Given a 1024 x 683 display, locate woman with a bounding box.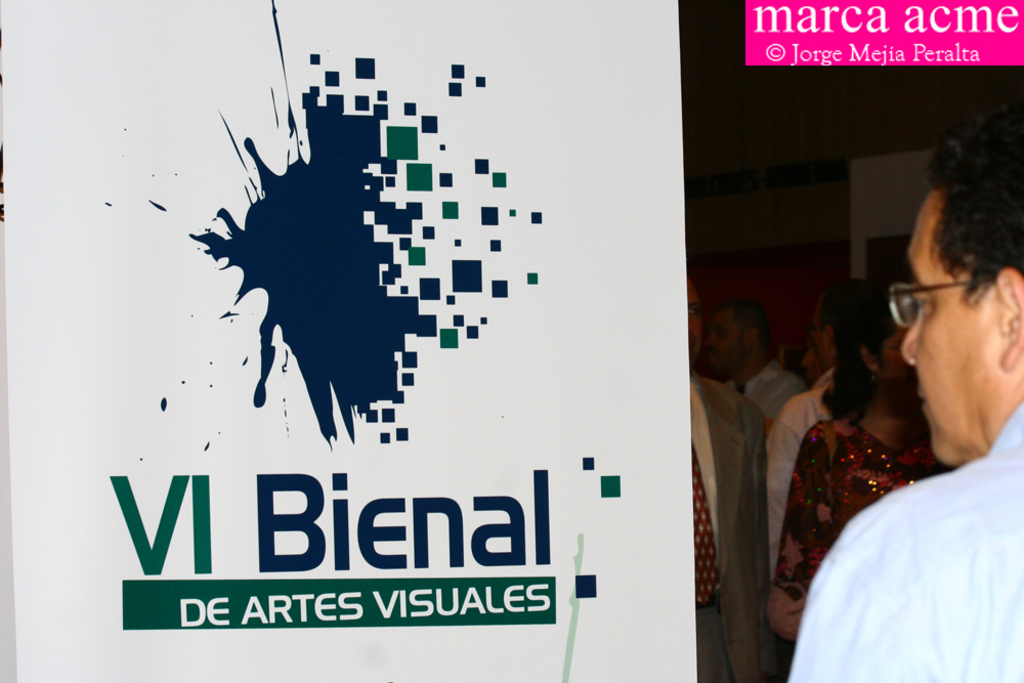
Located: 769,311,954,636.
